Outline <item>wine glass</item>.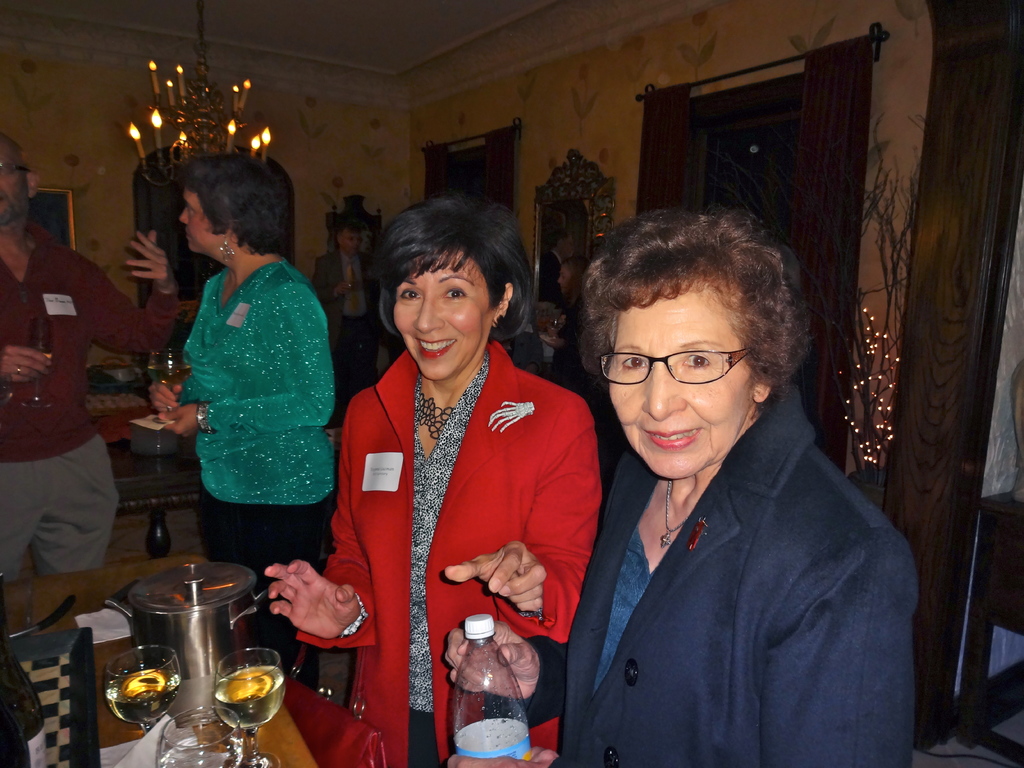
Outline: (x1=106, y1=648, x2=181, y2=736).
